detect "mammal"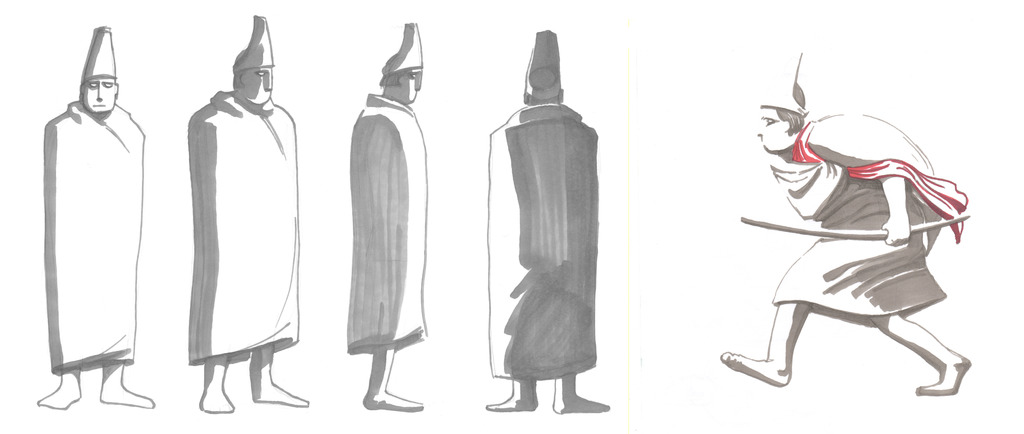
pyautogui.locateOnScreen(484, 26, 609, 413)
